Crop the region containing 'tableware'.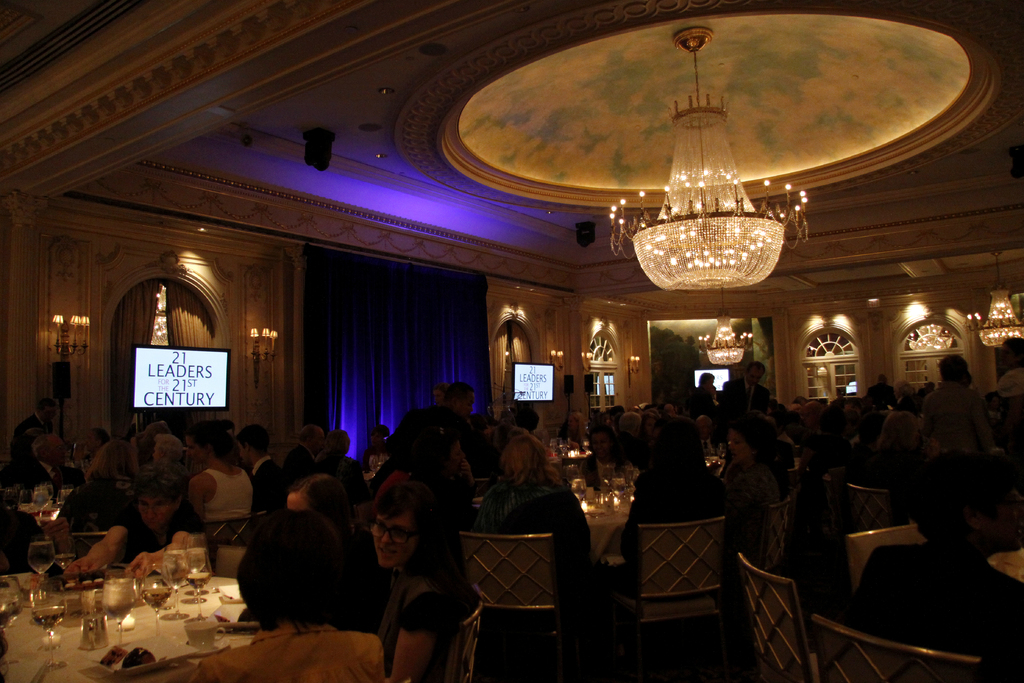
Crop region: [x1=182, y1=620, x2=223, y2=651].
